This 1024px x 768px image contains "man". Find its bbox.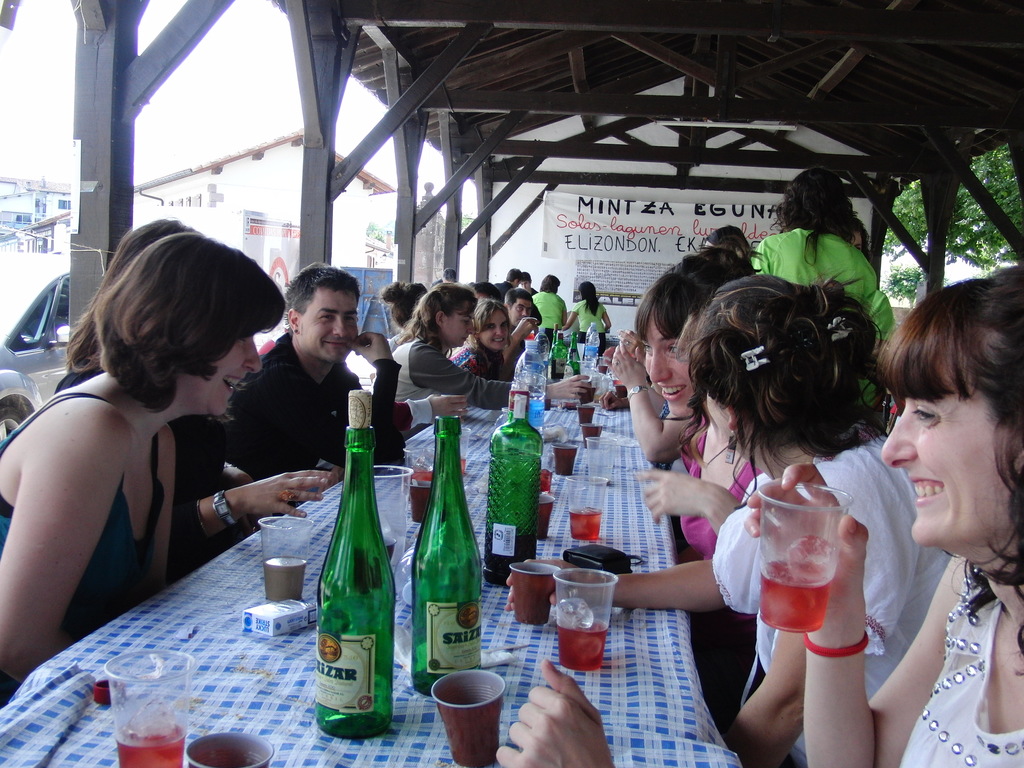
Rect(520, 272, 539, 296).
